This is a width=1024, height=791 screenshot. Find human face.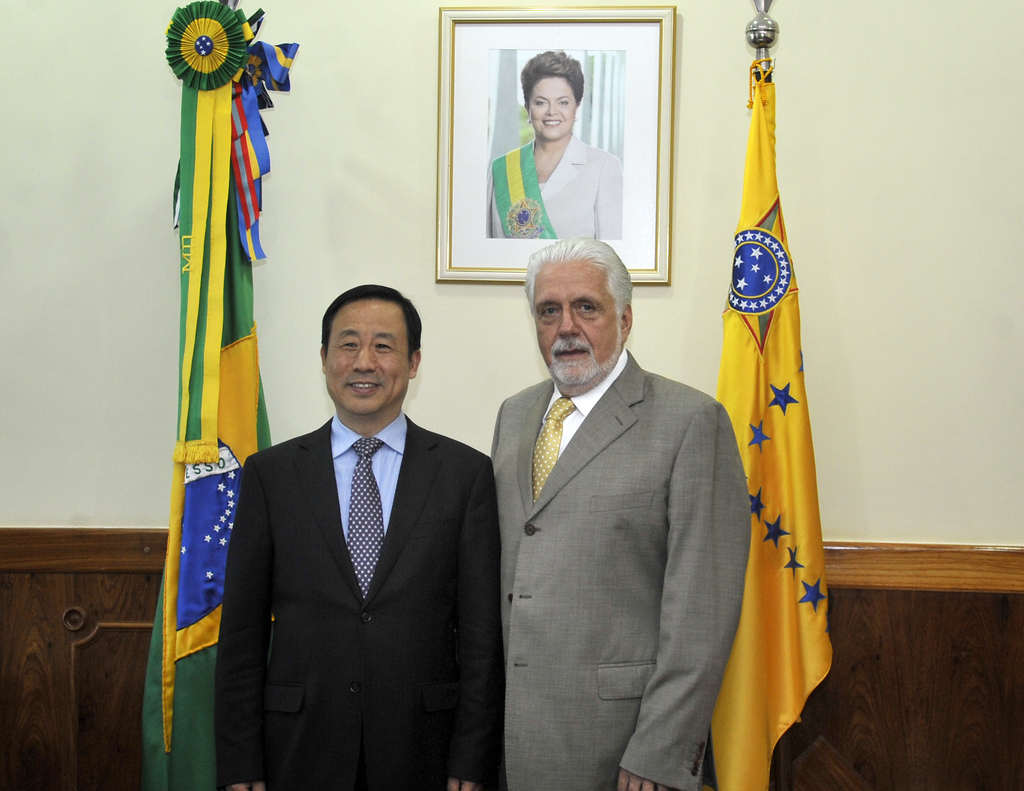
Bounding box: (left=328, top=297, right=409, bottom=411).
